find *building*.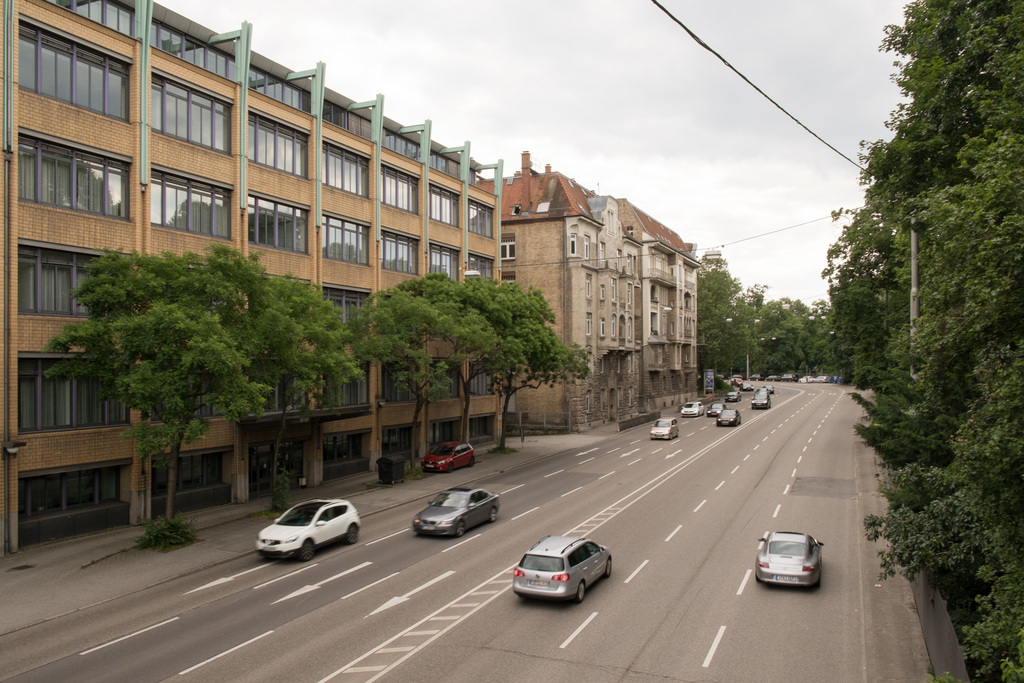
[698,247,728,274].
